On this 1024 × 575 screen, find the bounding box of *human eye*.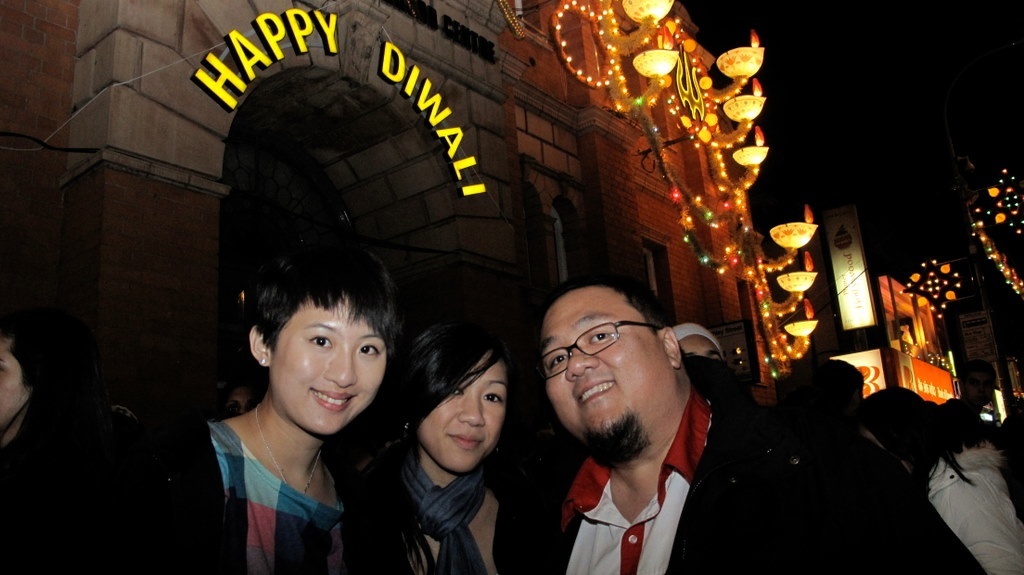
Bounding box: 590 327 610 348.
